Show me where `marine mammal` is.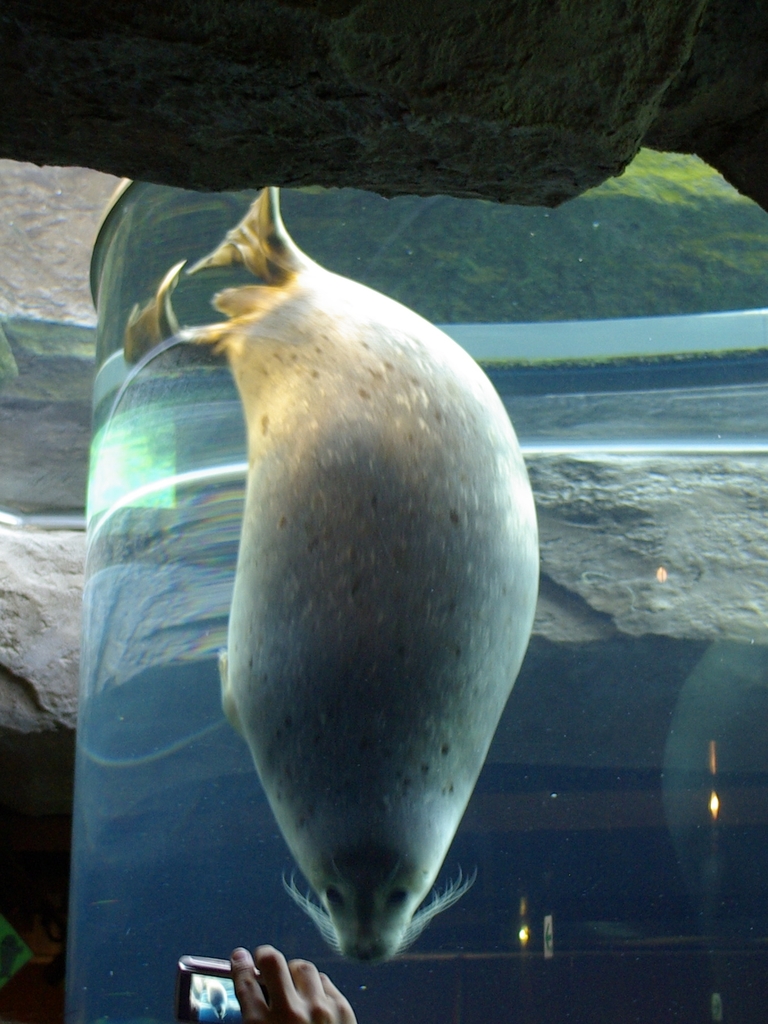
`marine mammal` is at box=[101, 201, 536, 1012].
